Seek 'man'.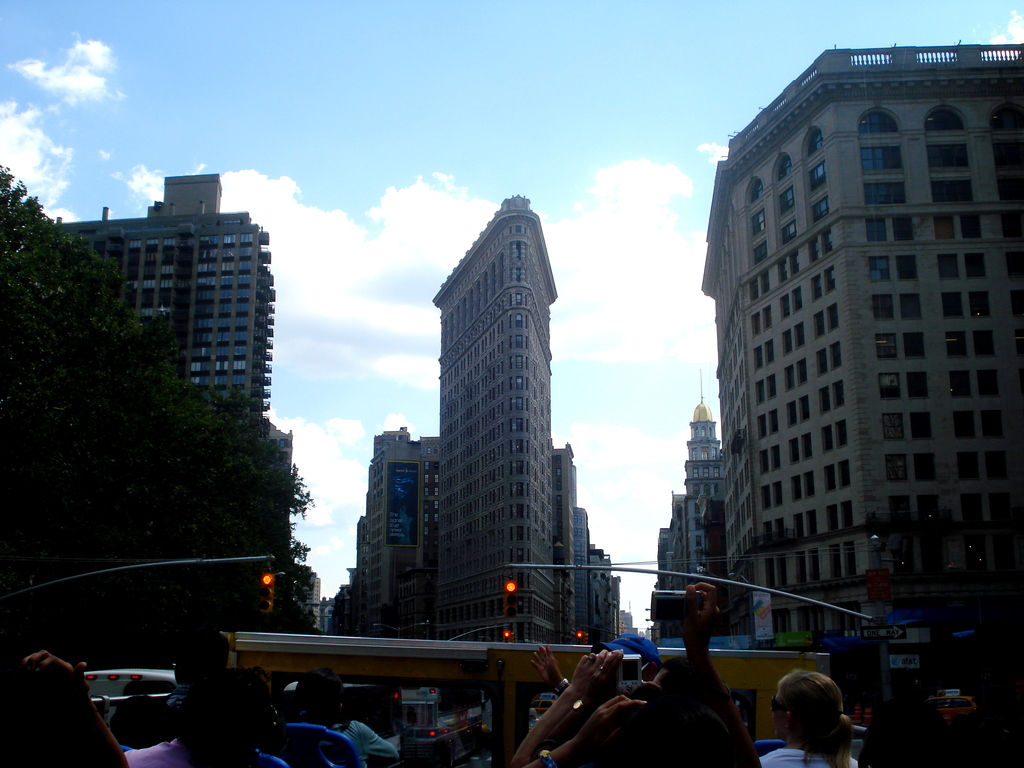
[x1=529, y1=628, x2=677, y2=718].
